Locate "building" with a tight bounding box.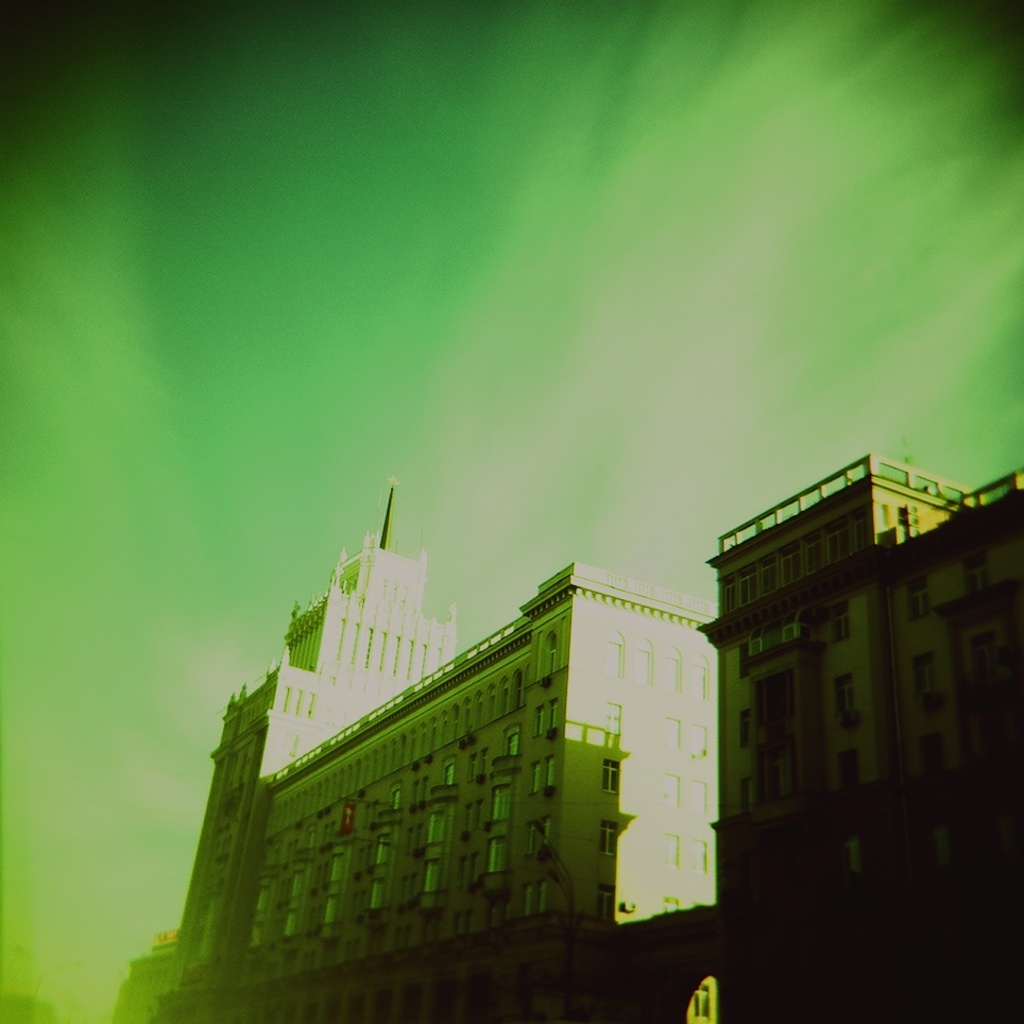
{"left": 144, "top": 475, "right": 718, "bottom": 1023}.
